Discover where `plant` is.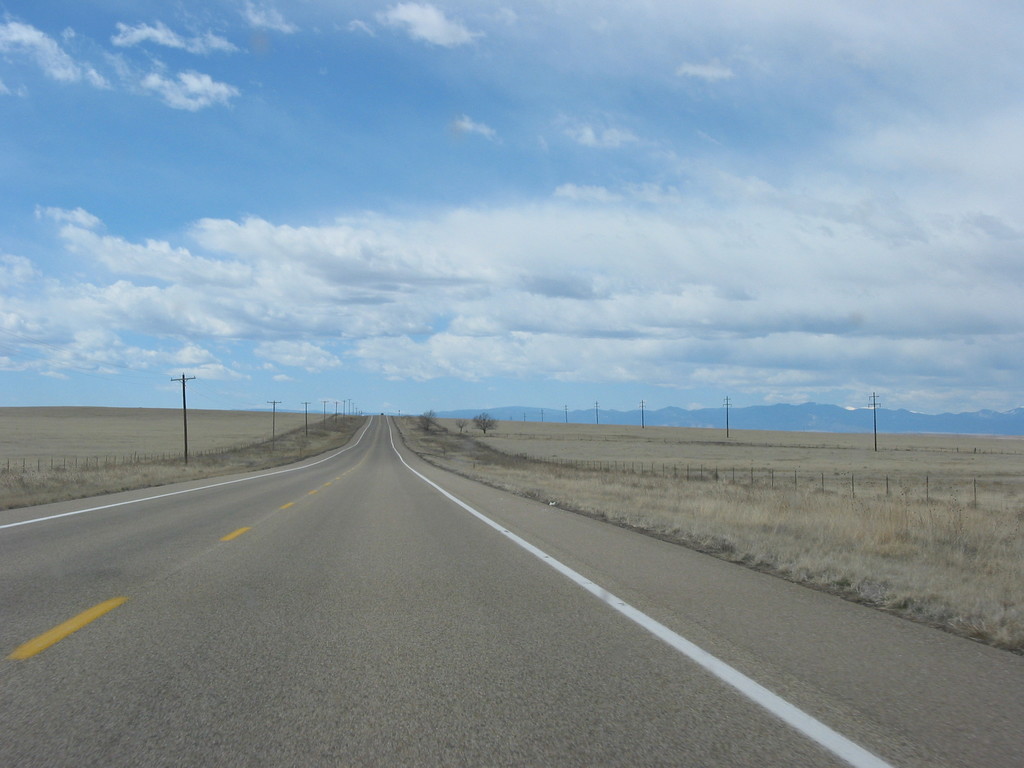
Discovered at [left=0, top=403, right=367, bottom=516].
